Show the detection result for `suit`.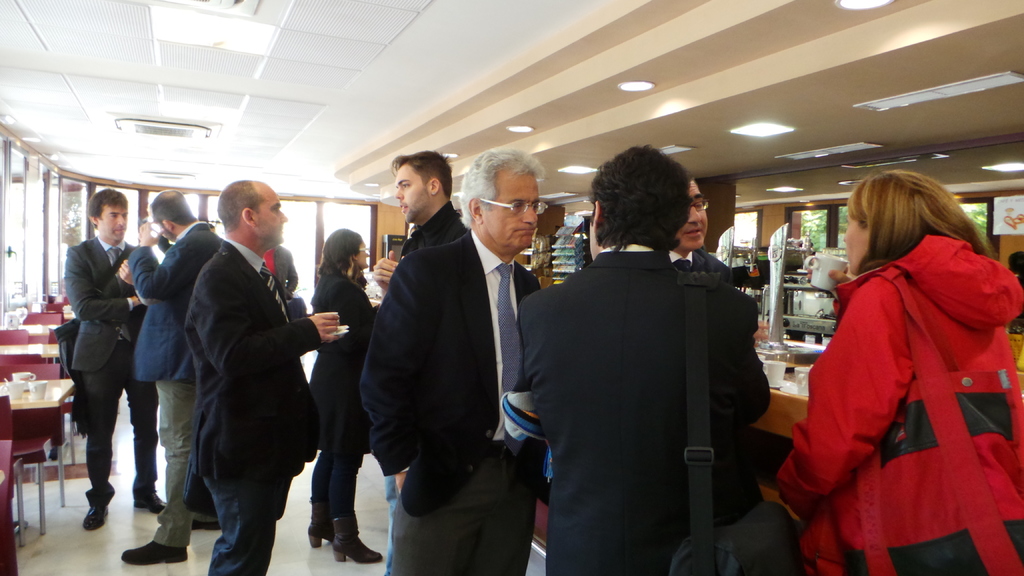
Rect(125, 220, 227, 555).
